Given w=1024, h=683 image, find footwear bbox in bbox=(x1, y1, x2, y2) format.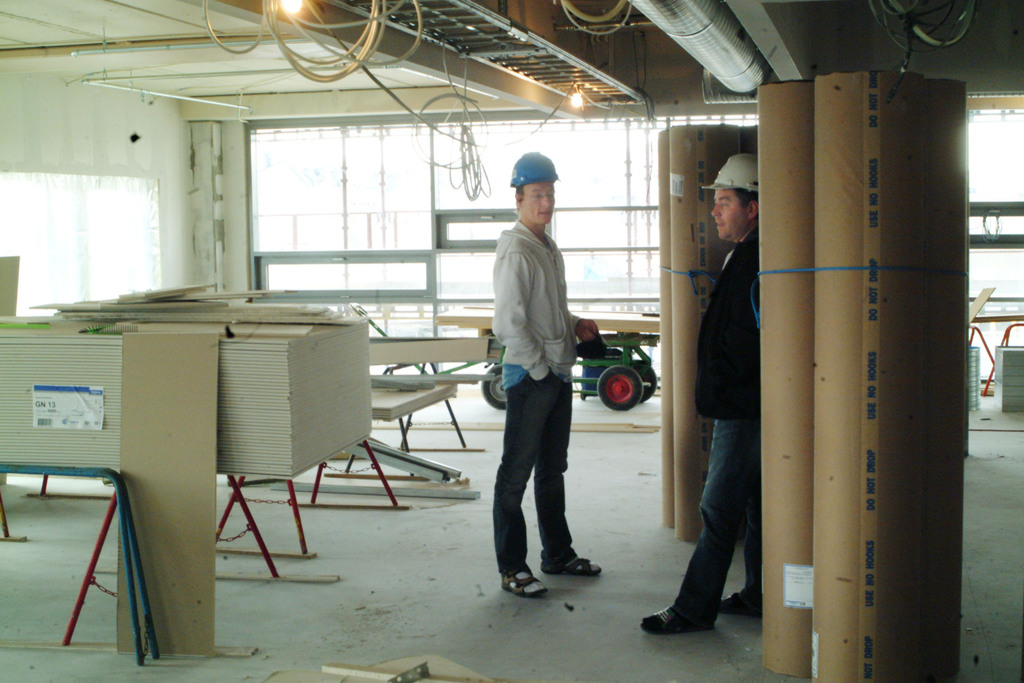
bbox=(504, 568, 546, 595).
